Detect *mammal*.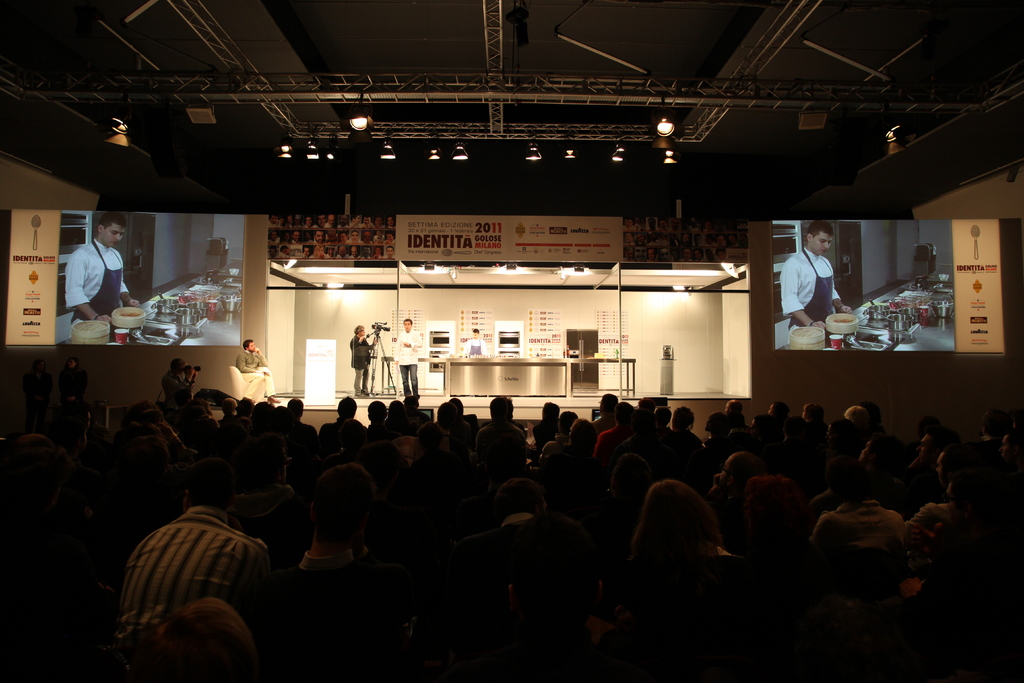
Detected at <box>660,249,665,263</box>.
